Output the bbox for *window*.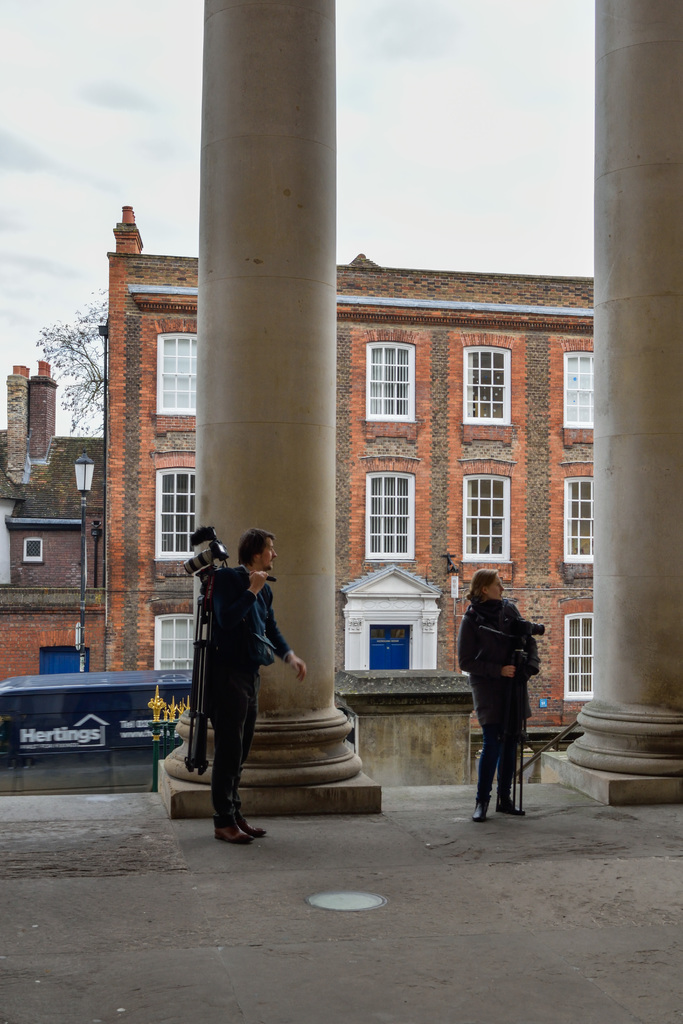
<box>153,609,199,665</box>.
